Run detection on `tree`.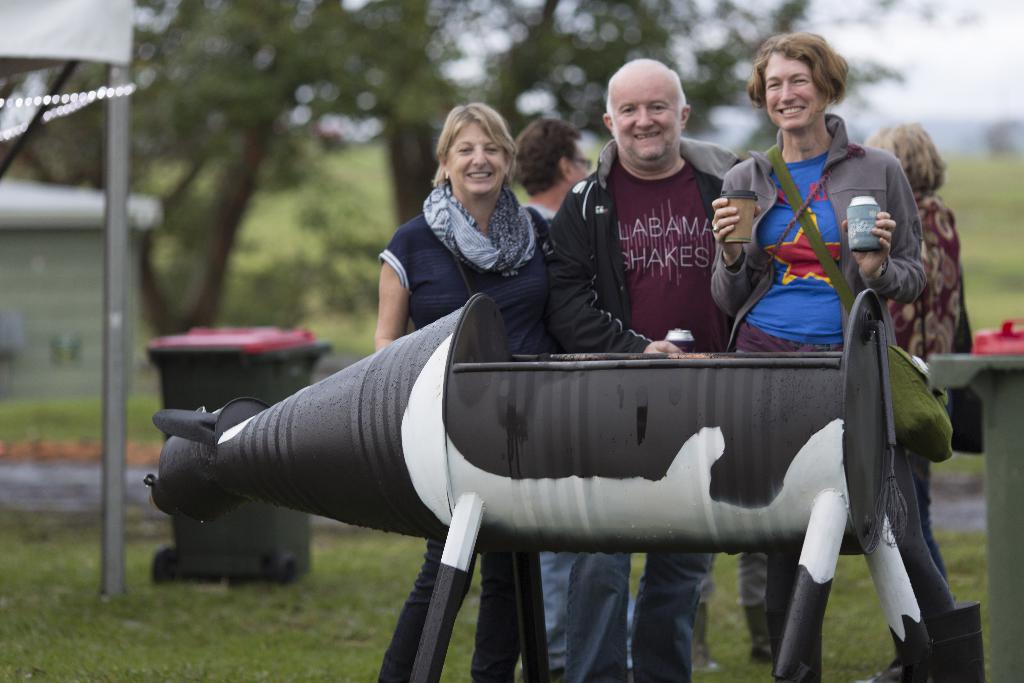
Result: (21,0,810,338).
